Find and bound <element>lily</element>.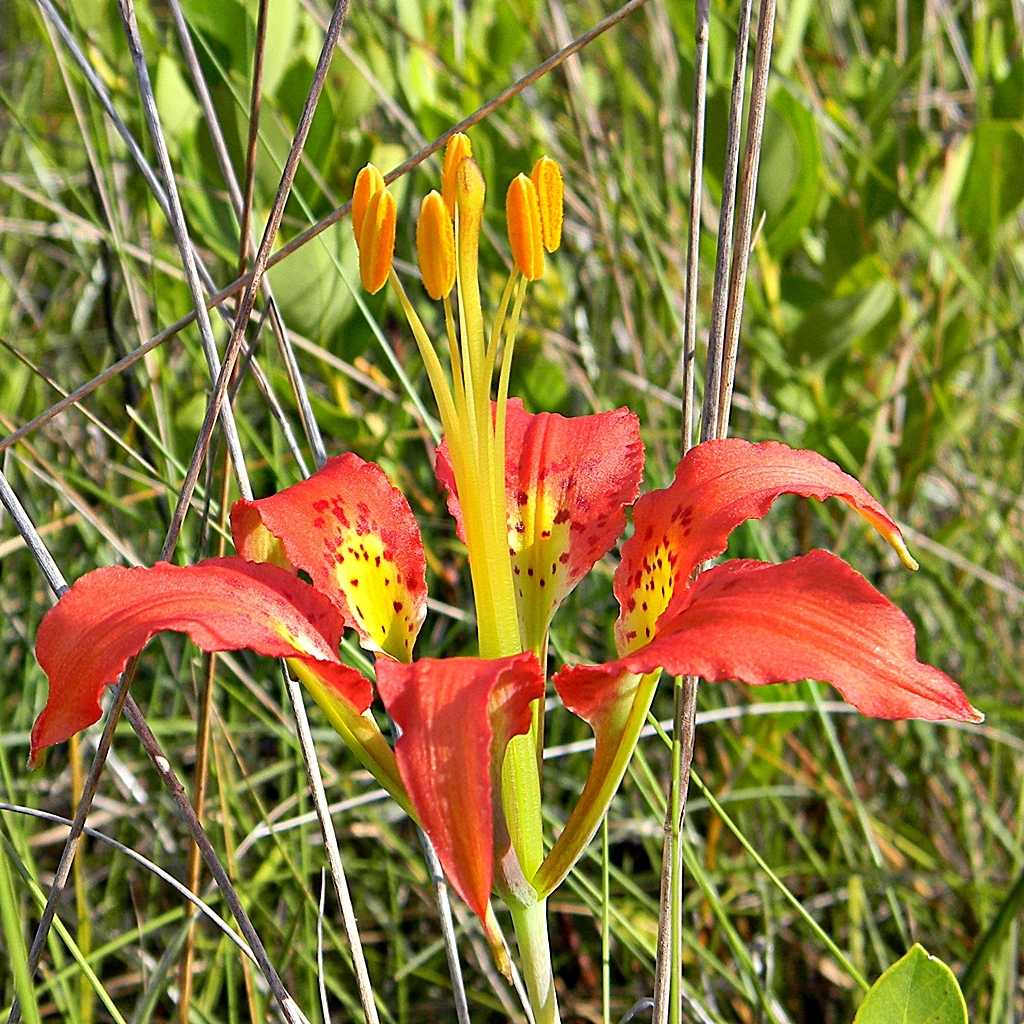
Bound: rect(25, 131, 986, 916).
